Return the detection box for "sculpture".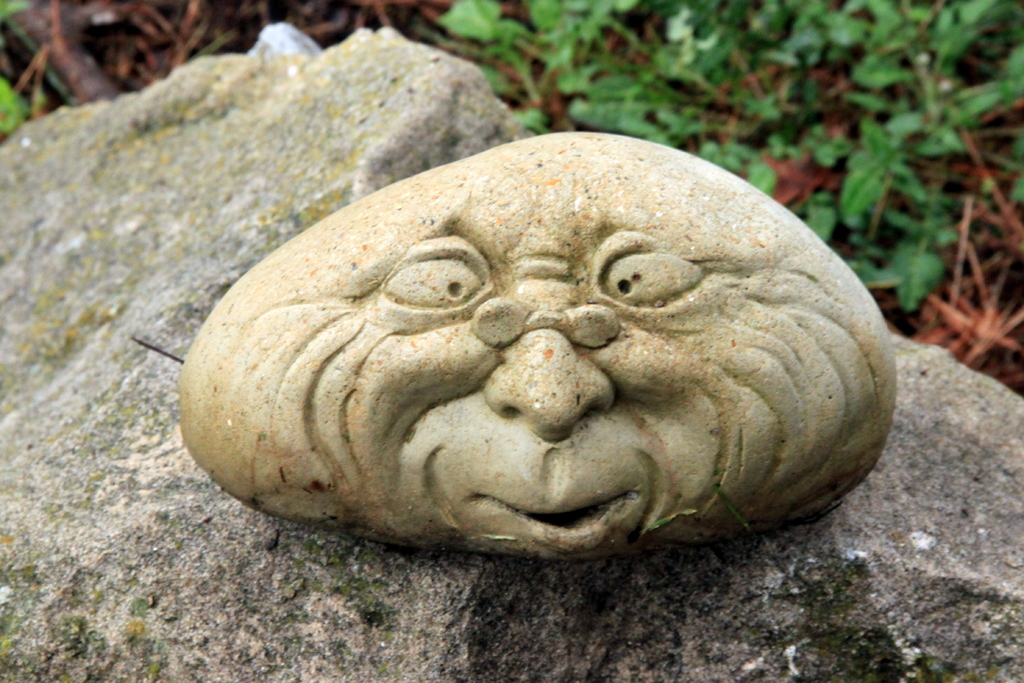
[x1=173, y1=123, x2=909, y2=573].
